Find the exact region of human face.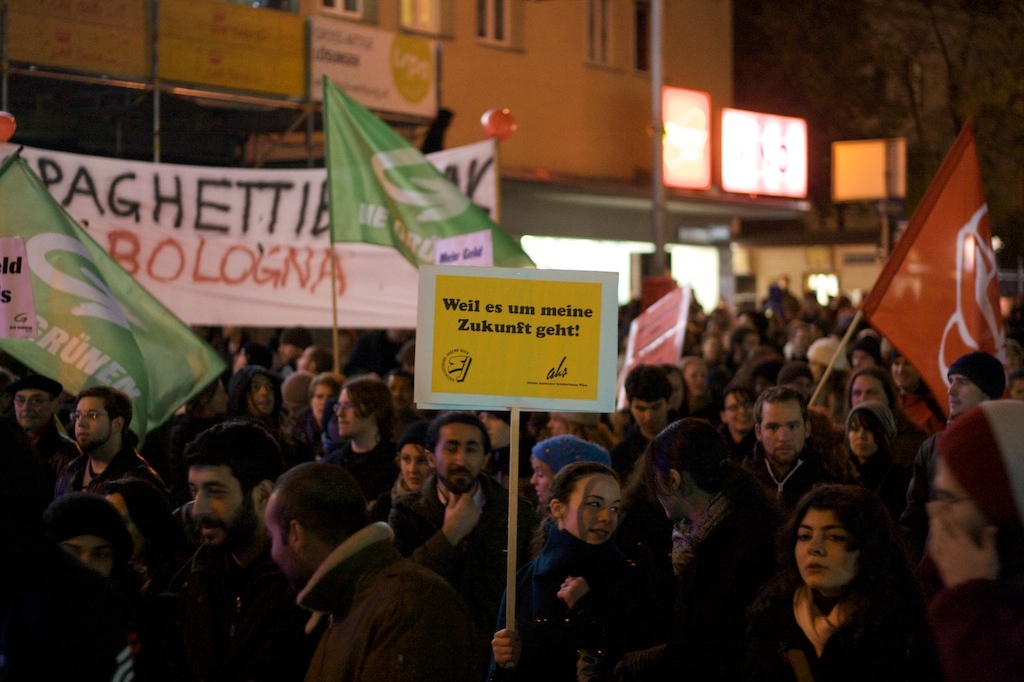
Exact region: region(565, 476, 623, 547).
